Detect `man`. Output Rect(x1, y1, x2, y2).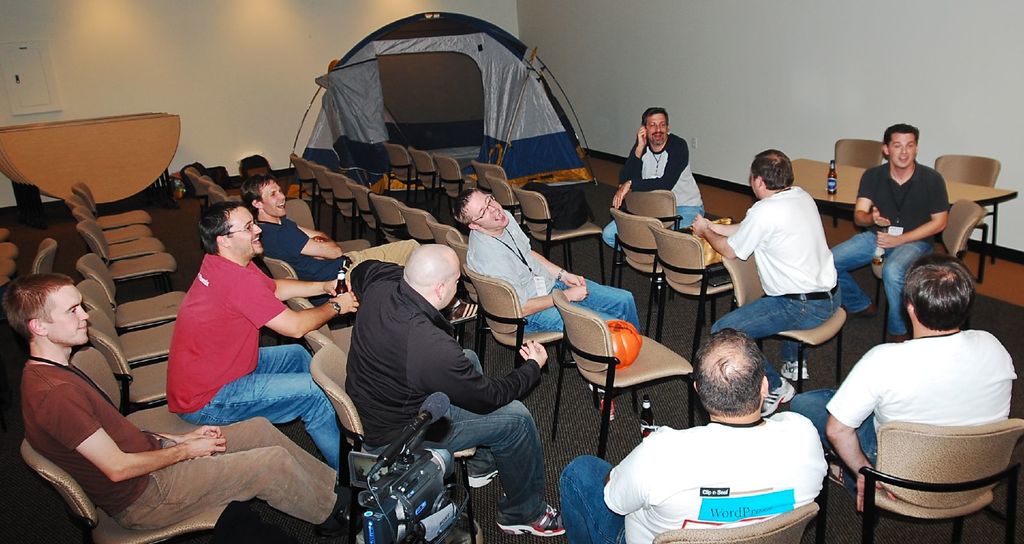
Rect(564, 331, 826, 543).
